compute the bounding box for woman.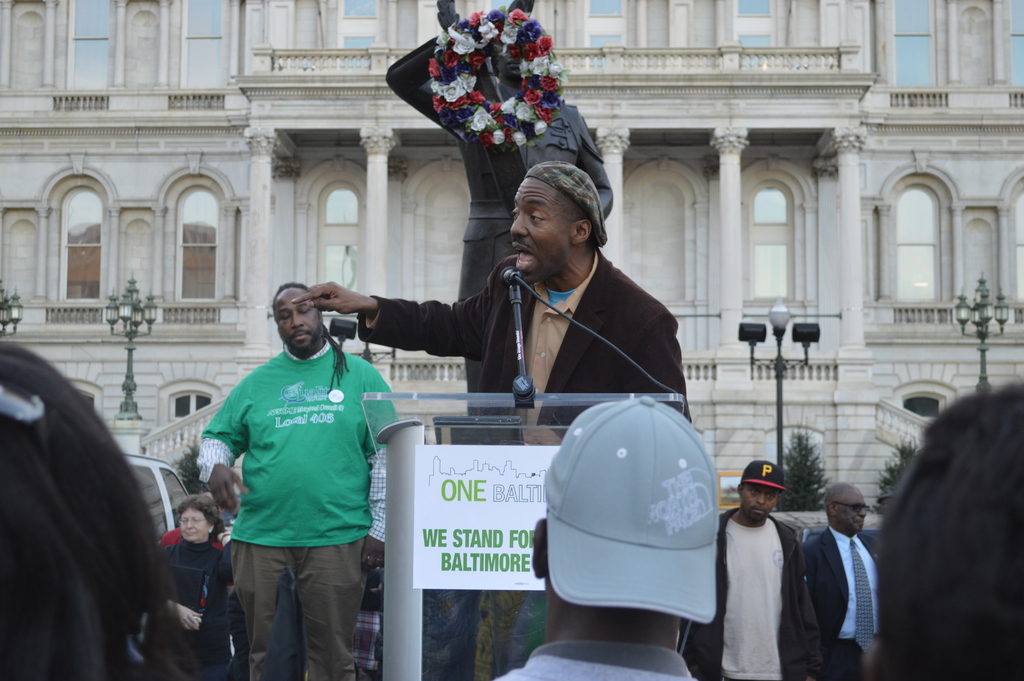
bbox=[146, 491, 229, 674].
